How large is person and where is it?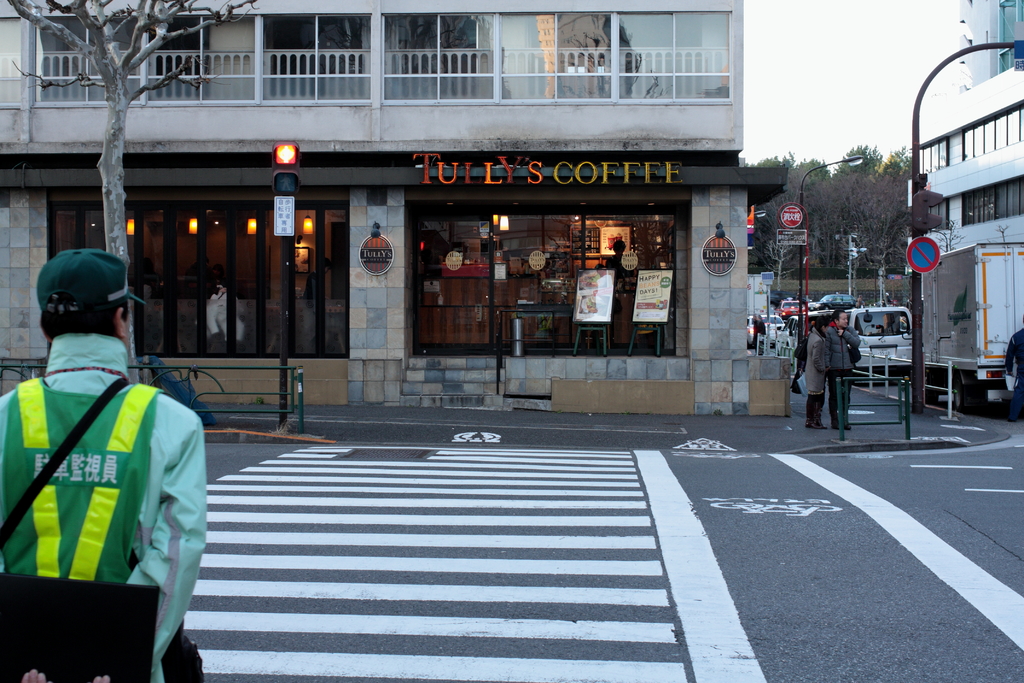
Bounding box: [181, 260, 216, 281].
